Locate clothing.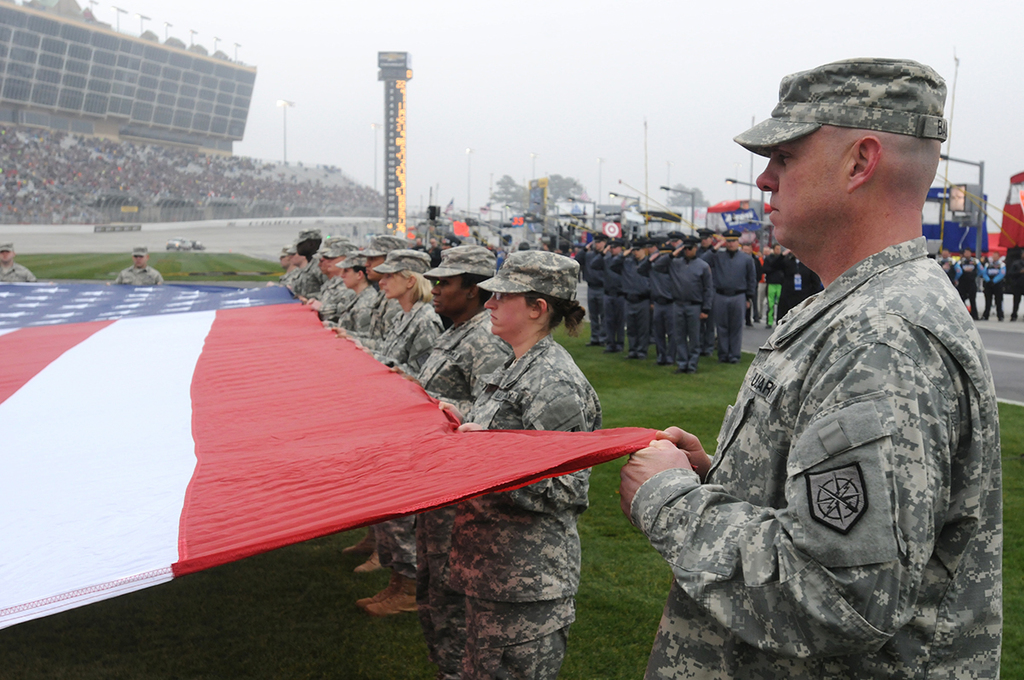
Bounding box: box=[587, 241, 609, 336].
